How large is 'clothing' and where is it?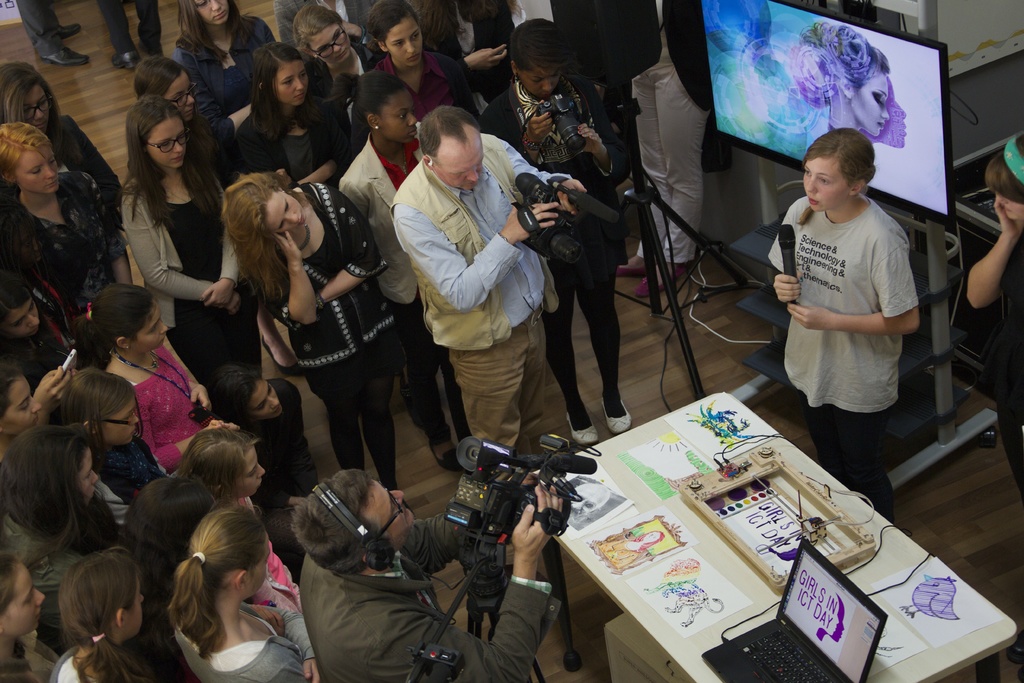
Bounding box: 188:26:269:108.
